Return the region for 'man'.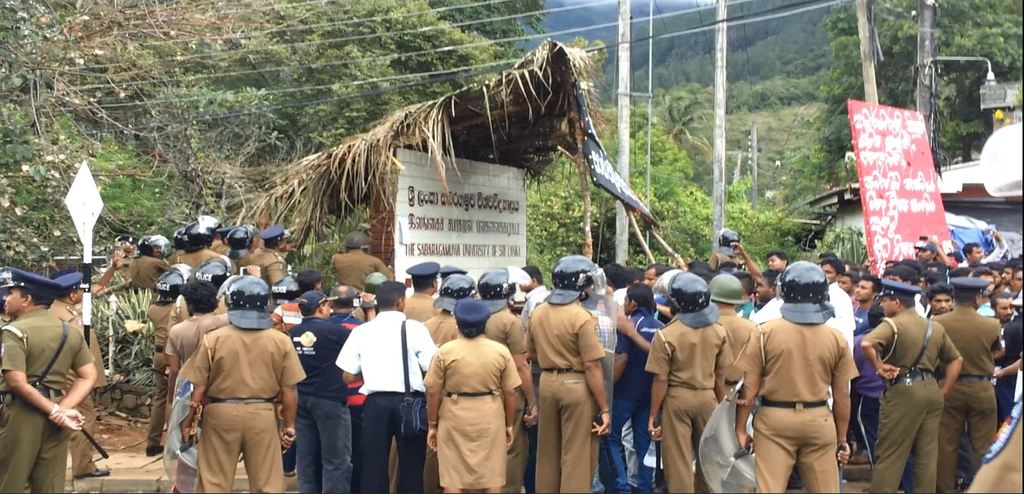
<region>733, 251, 874, 493</region>.
